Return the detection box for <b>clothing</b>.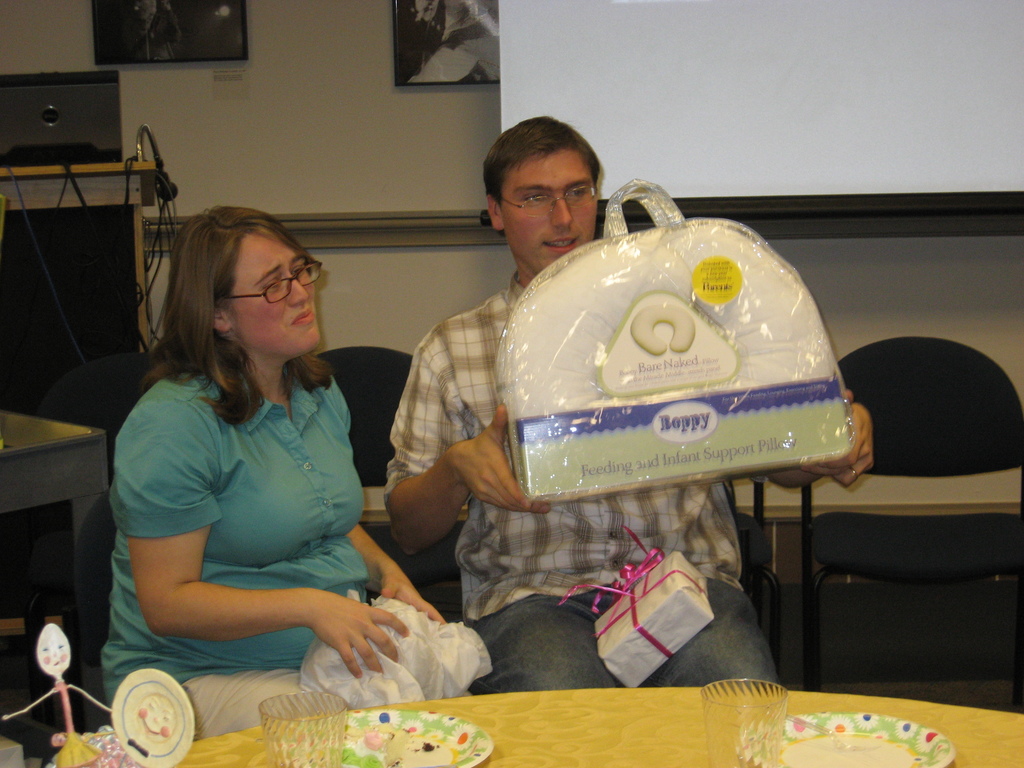
Rect(386, 275, 785, 700).
